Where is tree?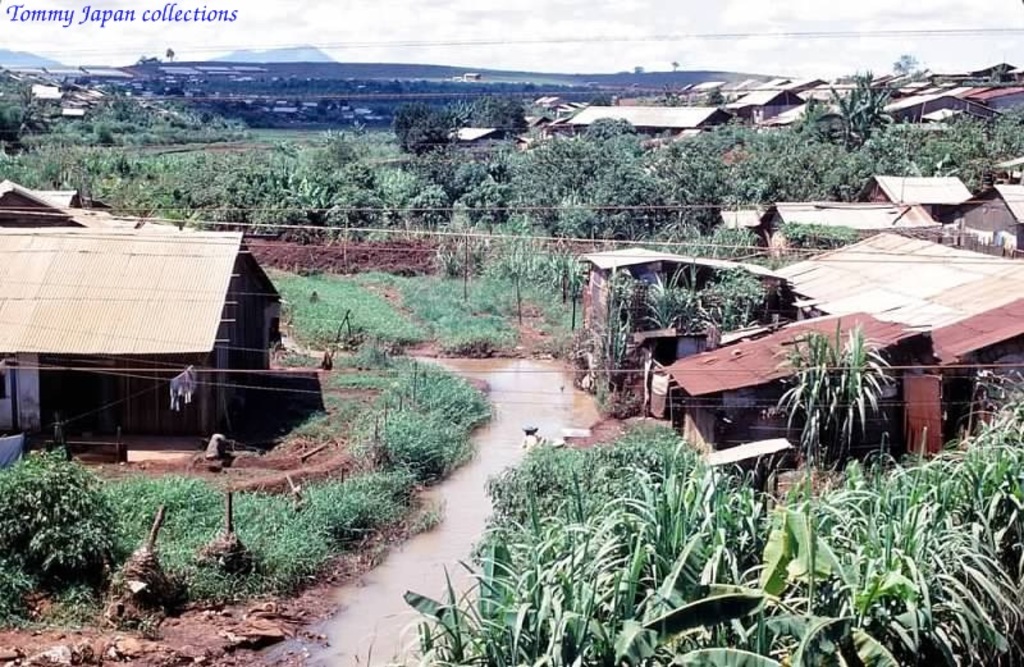
(x1=646, y1=141, x2=708, y2=182).
